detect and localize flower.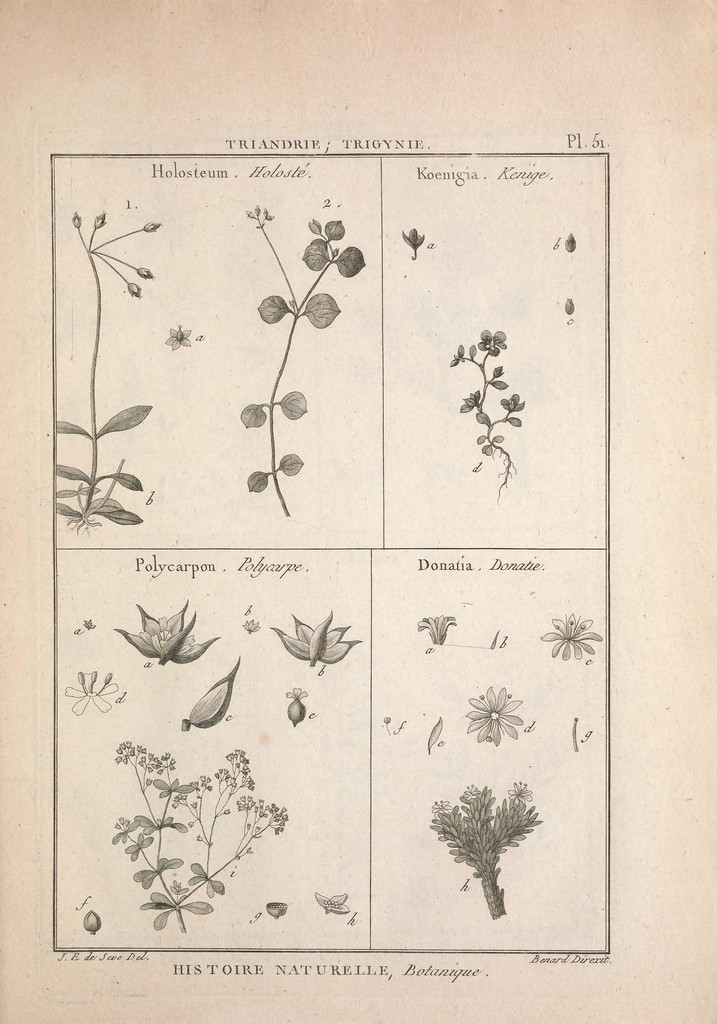
Localized at box=[118, 601, 217, 666].
